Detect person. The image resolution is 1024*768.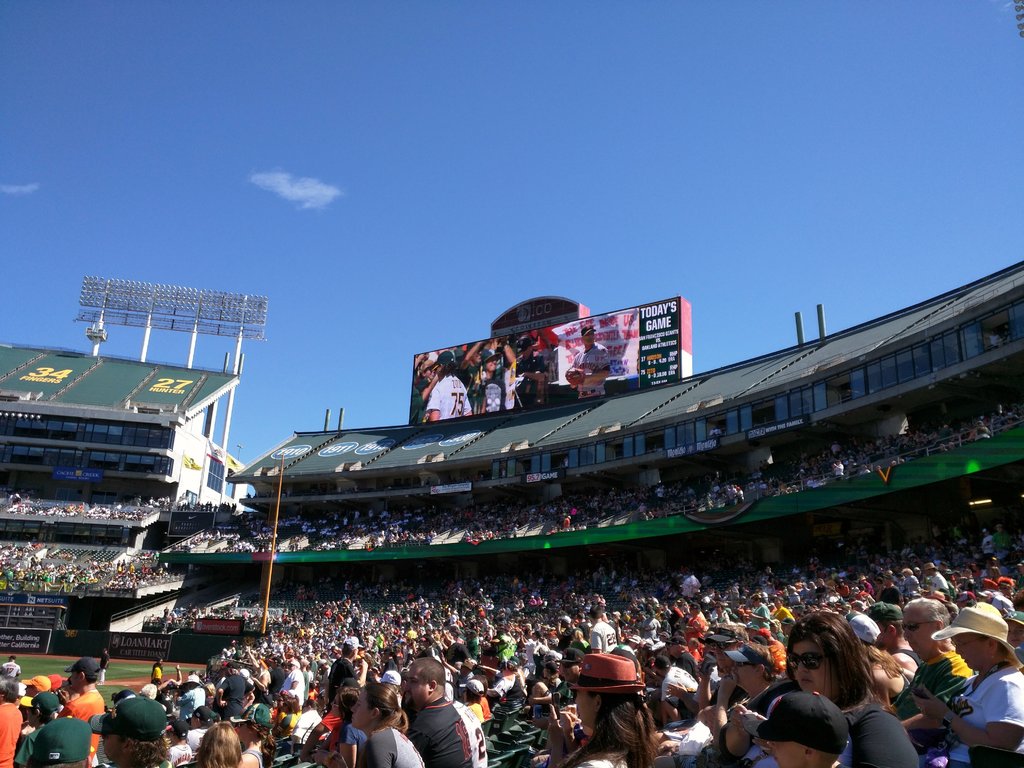
bbox(895, 597, 976, 716).
